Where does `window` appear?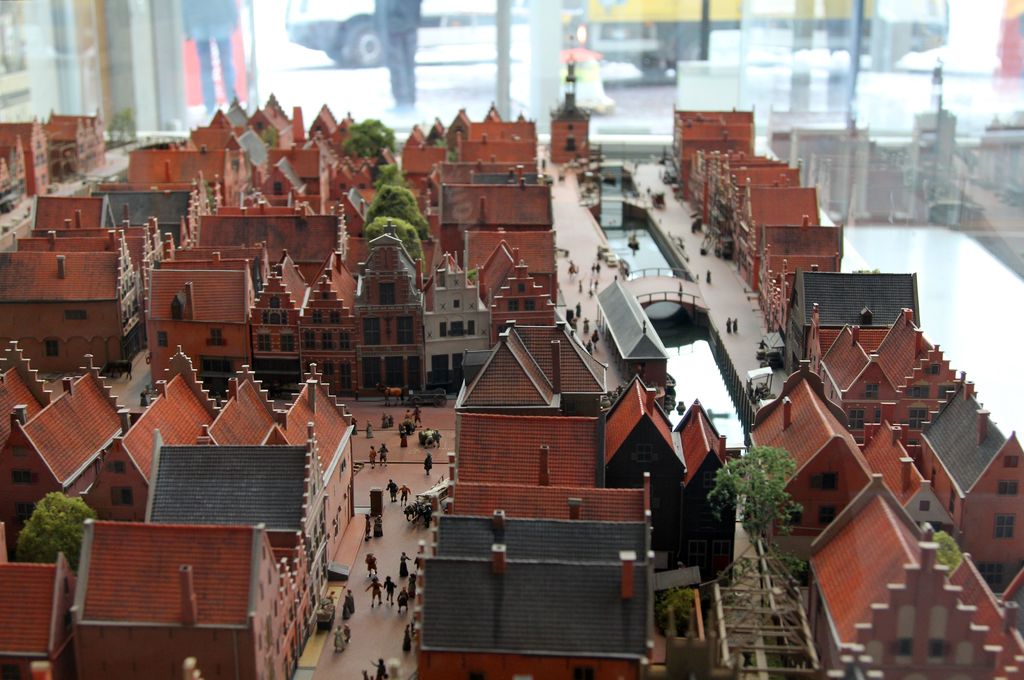
Appears at (809, 471, 820, 490).
